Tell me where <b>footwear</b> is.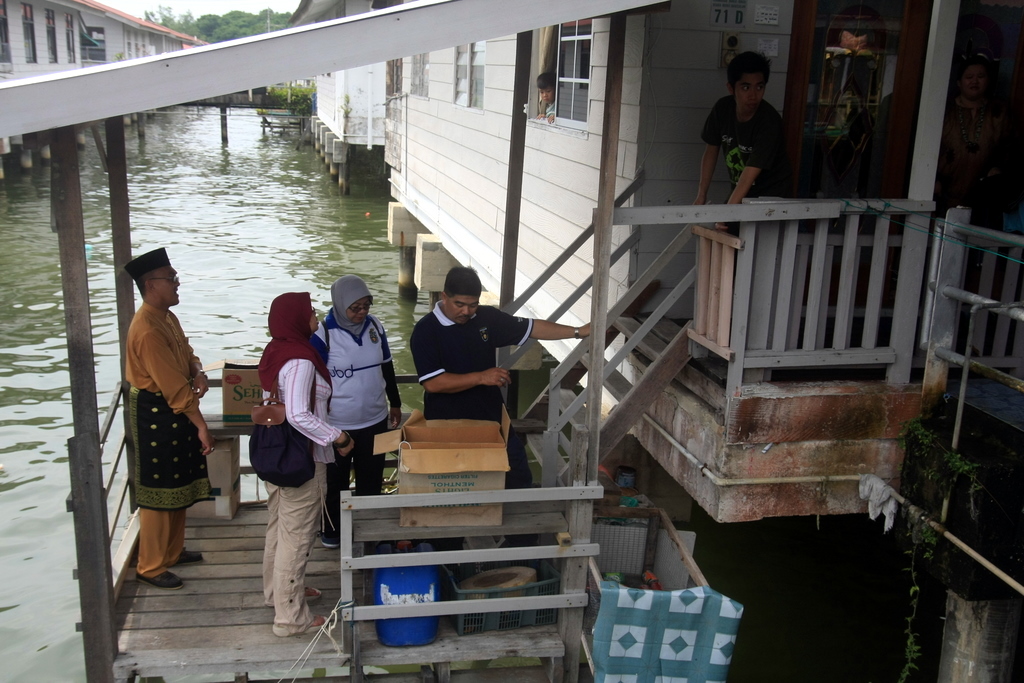
<b>footwear</b> is at left=322, top=533, right=332, bottom=554.
